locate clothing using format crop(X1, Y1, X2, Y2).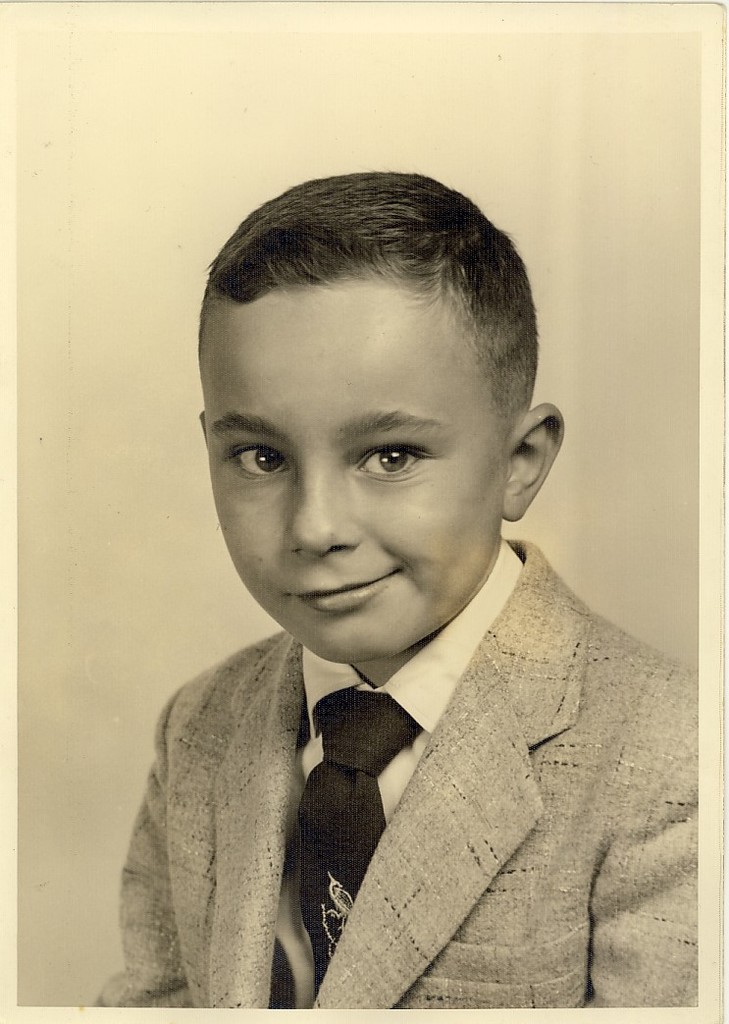
crop(97, 557, 565, 1009).
